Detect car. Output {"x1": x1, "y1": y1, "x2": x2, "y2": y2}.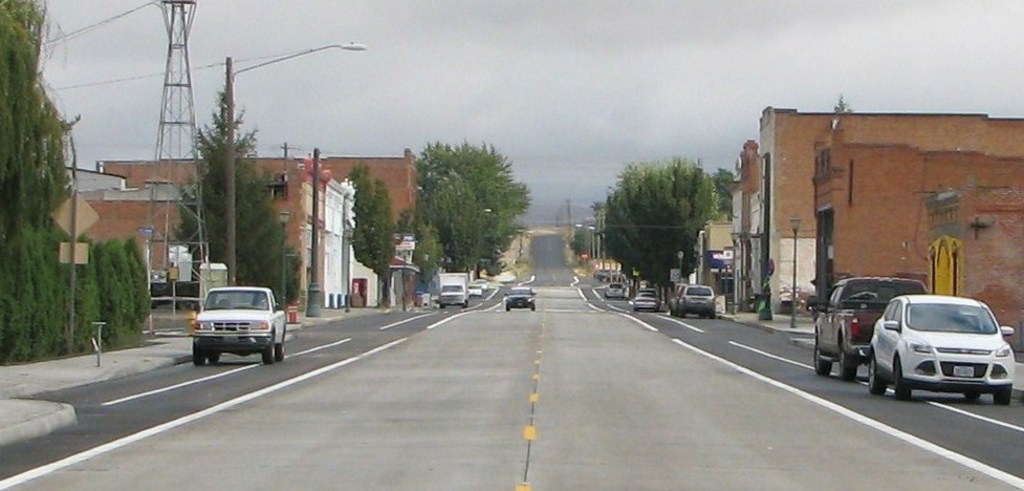
{"x1": 475, "y1": 276, "x2": 488, "y2": 294}.
